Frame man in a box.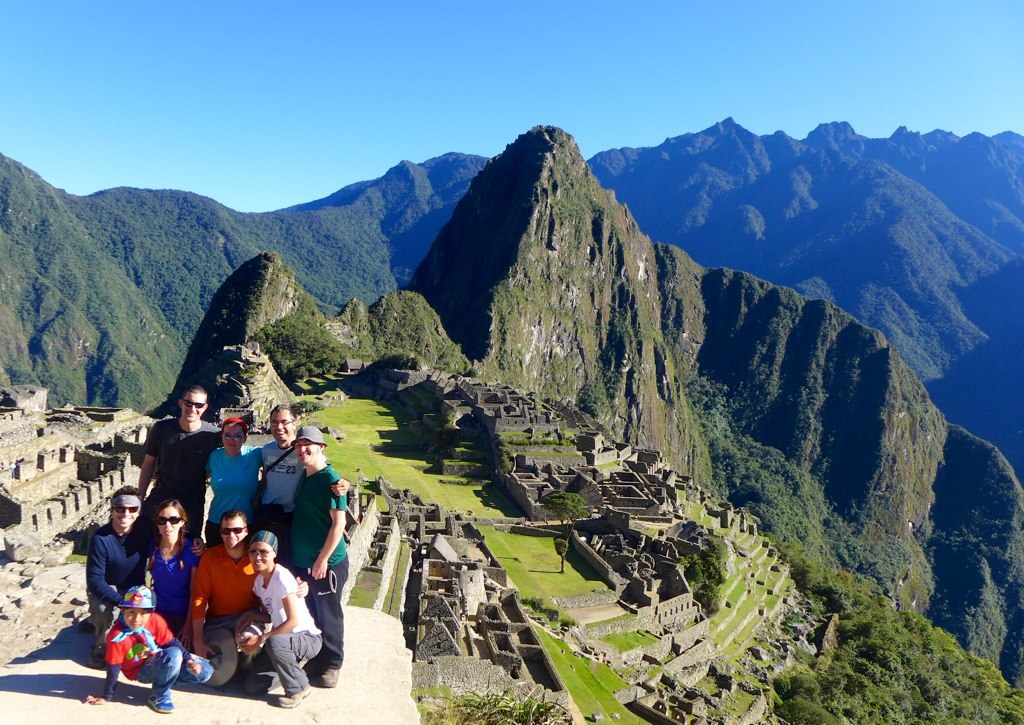
[255,403,349,569].
